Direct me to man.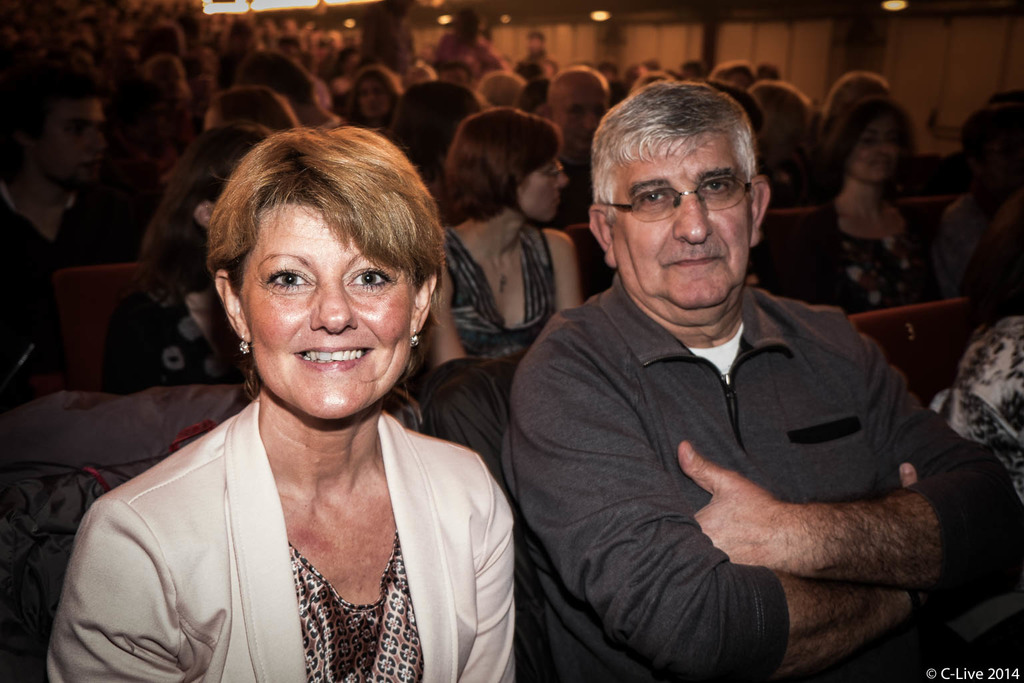
Direction: box(493, 74, 1023, 682).
